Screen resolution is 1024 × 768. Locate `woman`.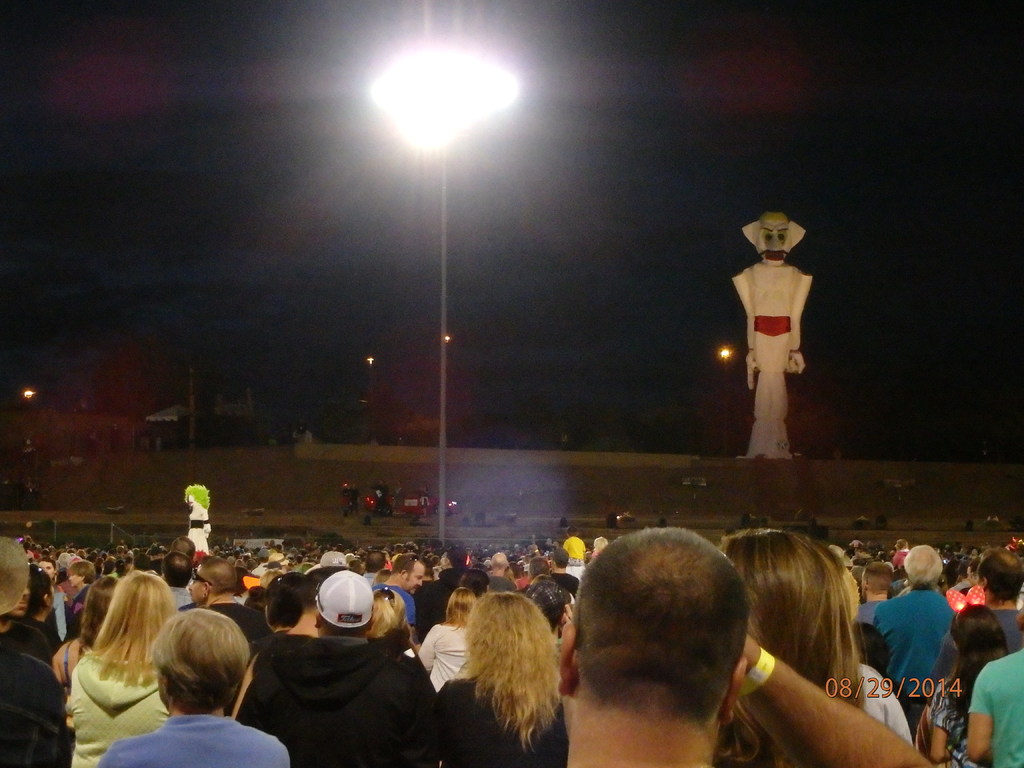
region(435, 595, 566, 767).
